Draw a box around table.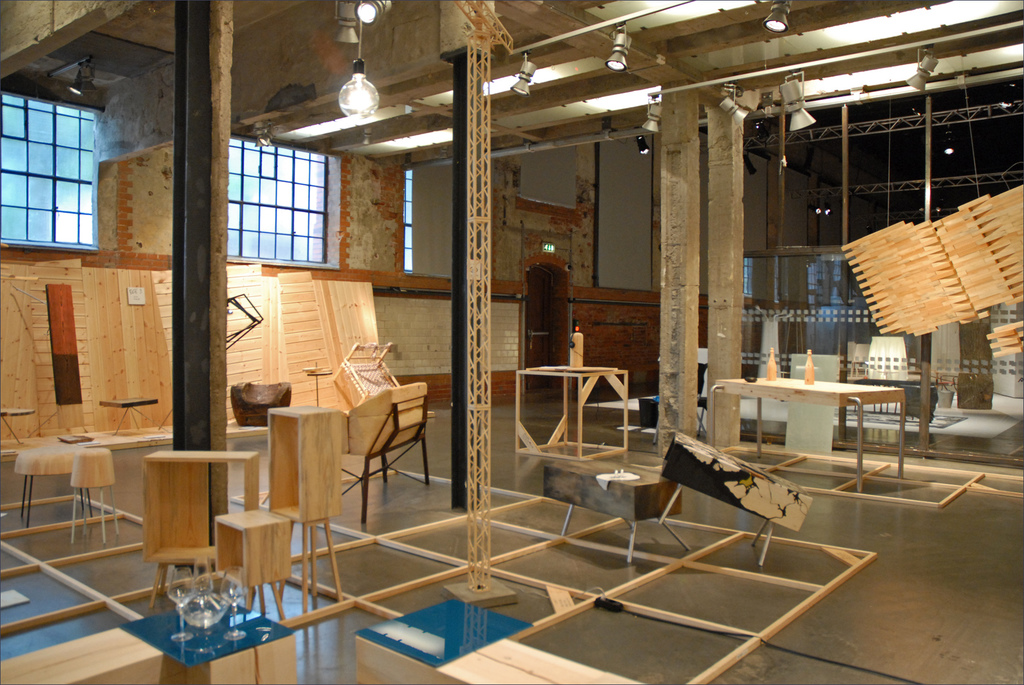
Rect(214, 510, 289, 620).
